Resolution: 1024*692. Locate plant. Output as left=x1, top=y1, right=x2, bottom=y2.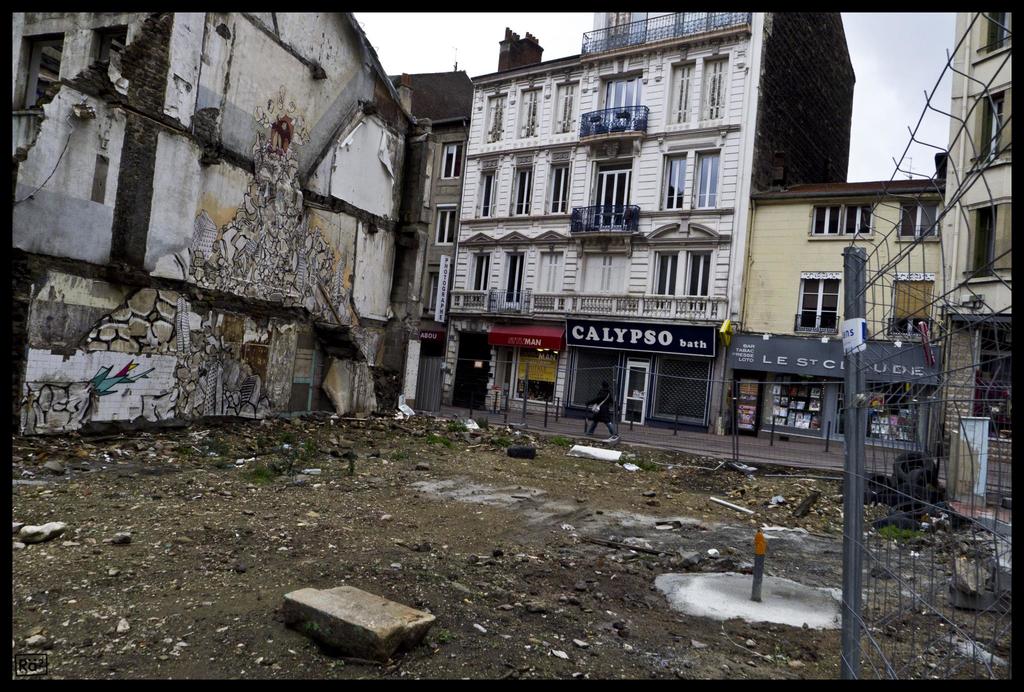
left=364, top=417, right=376, bottom=426.
